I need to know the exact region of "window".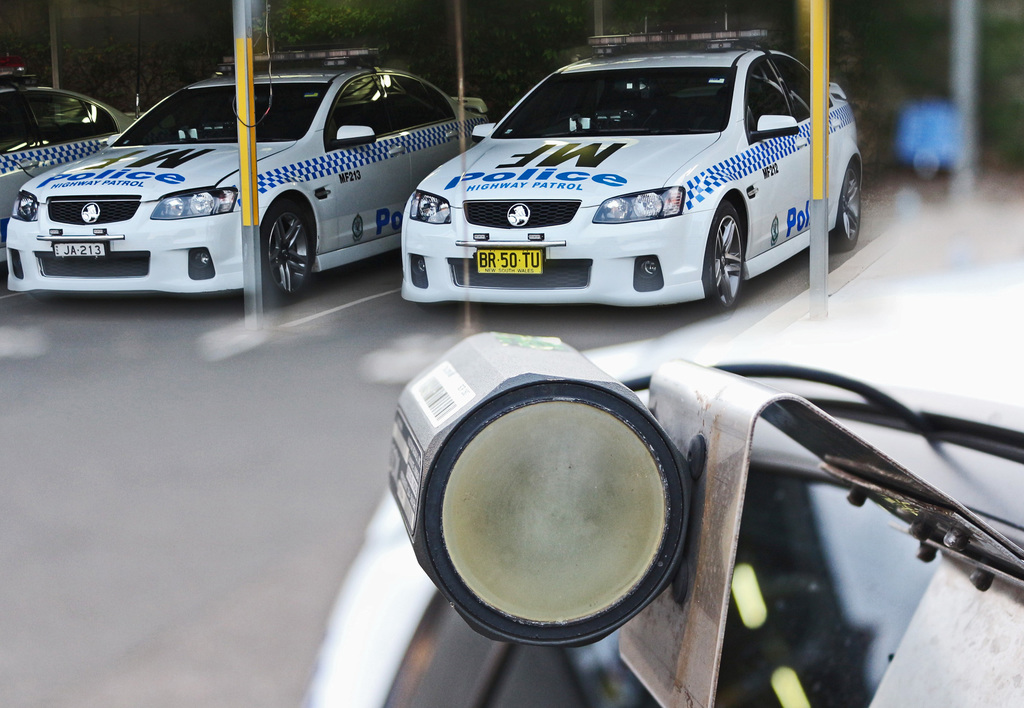
Region: {"left": 745, "top": 49, "right": 833, "bottom": 143}.
